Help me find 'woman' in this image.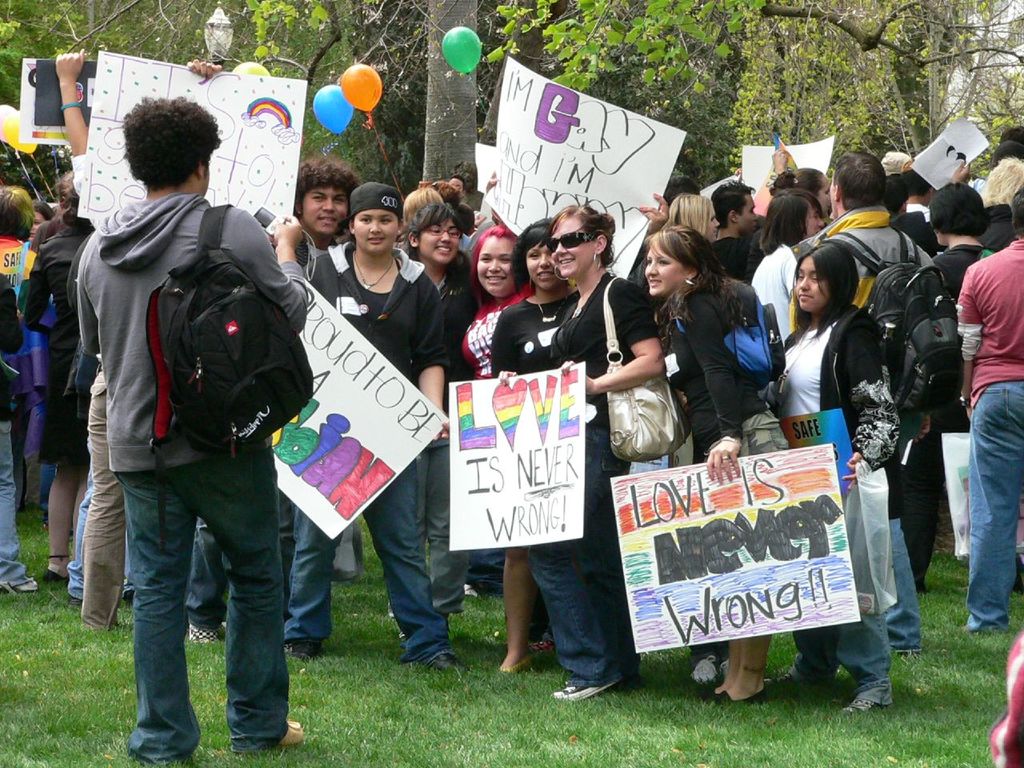
Found it: {"x1": 0, "y1": 178, "x2": 26, "y2": 516}.
